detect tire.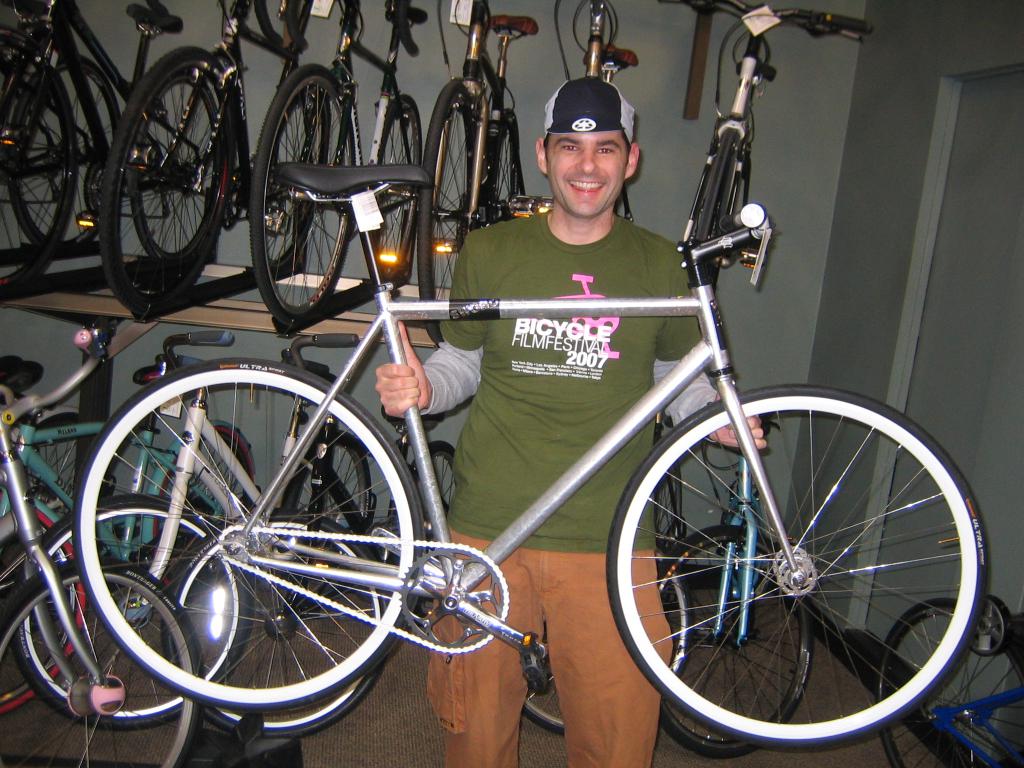
Detected at [0, 45, 81, 296].
